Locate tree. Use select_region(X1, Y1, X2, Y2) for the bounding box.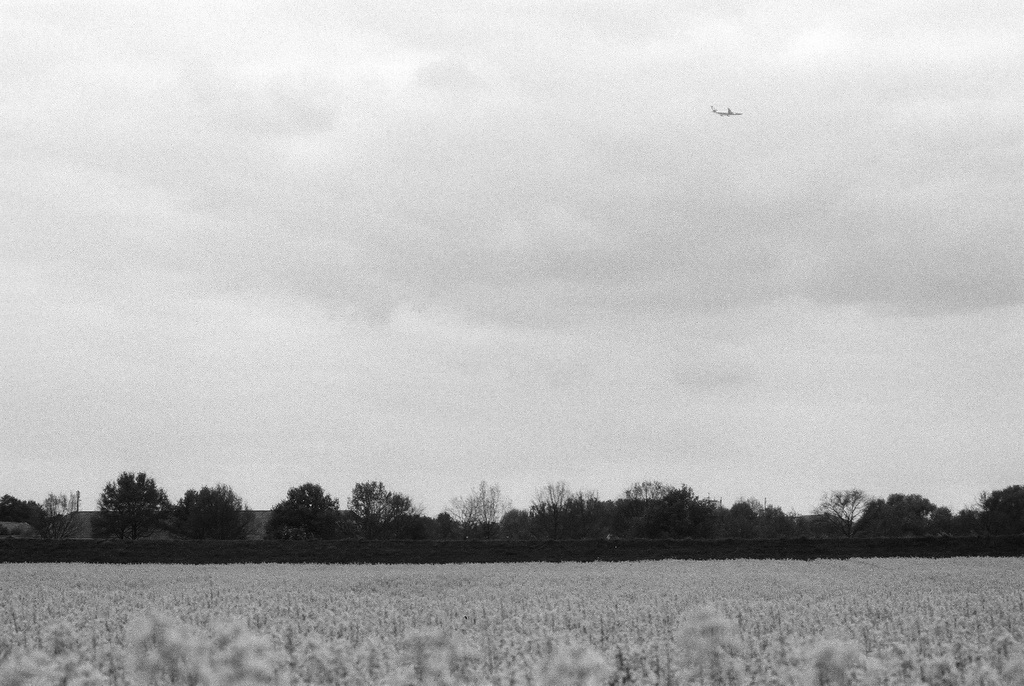
select_region(93, 474, 172, 539).
